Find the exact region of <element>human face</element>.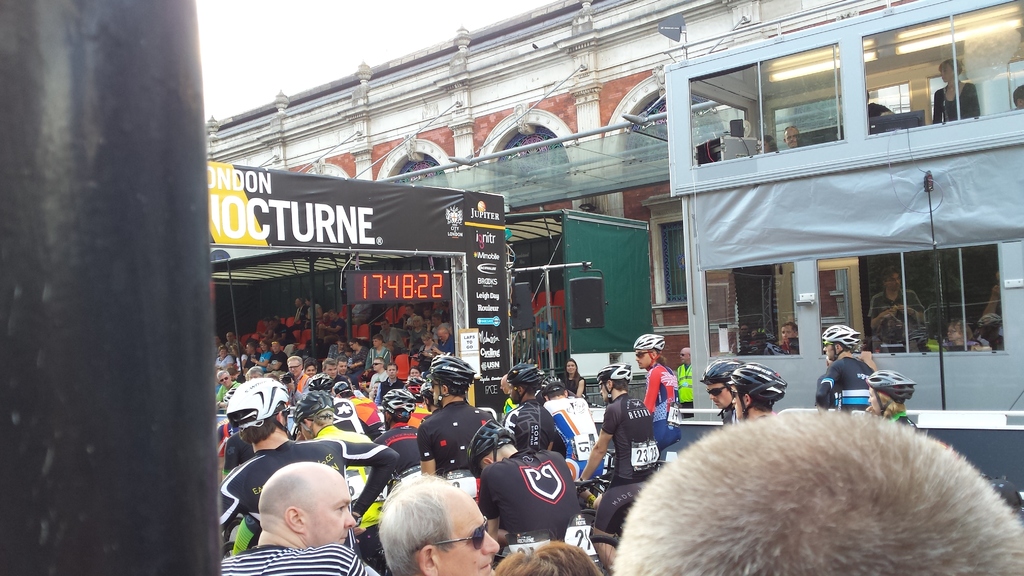
Exact region: box(370, 338, 380, 347).
